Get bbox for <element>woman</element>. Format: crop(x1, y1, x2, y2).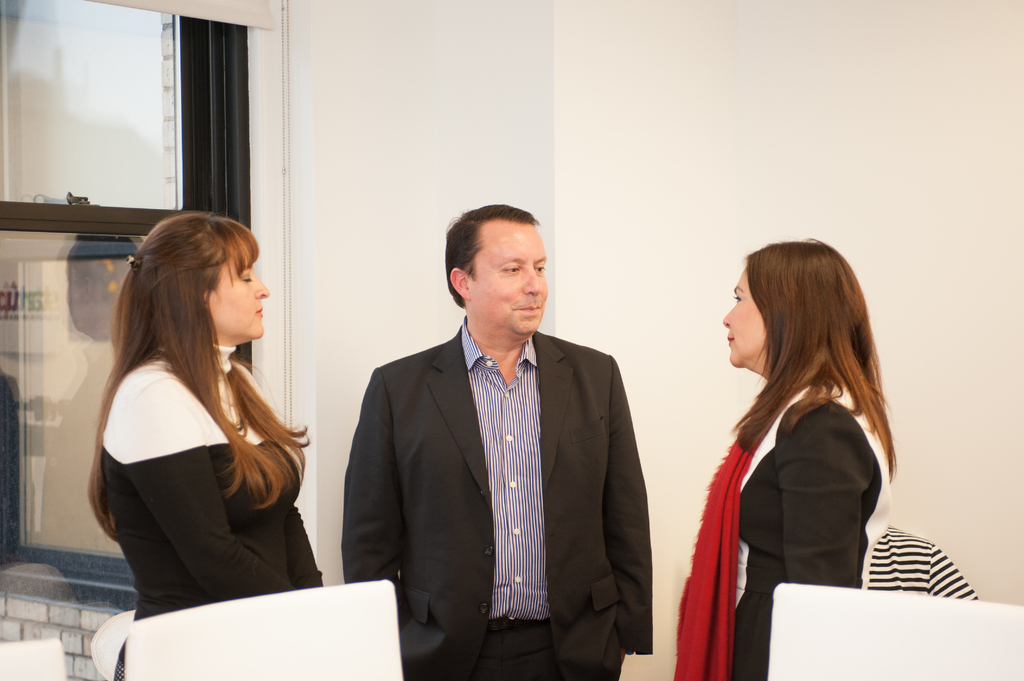
crop(92, 206, 309, 680).
